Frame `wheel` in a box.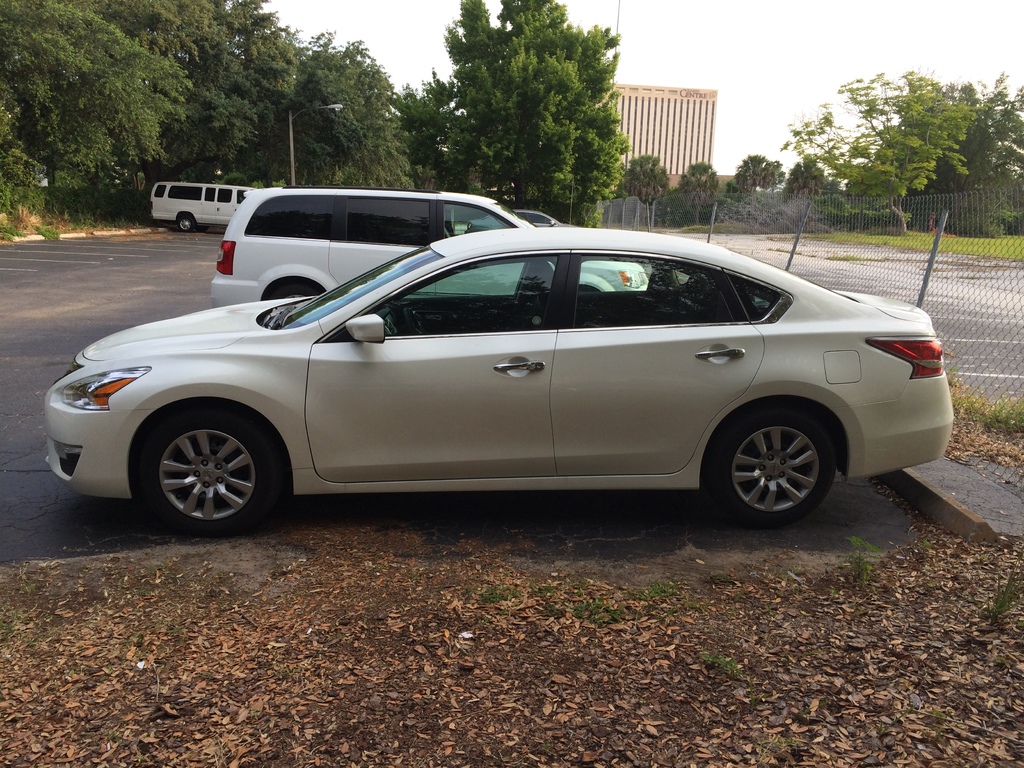
left=195, top=225, right=207, bottom=233.
